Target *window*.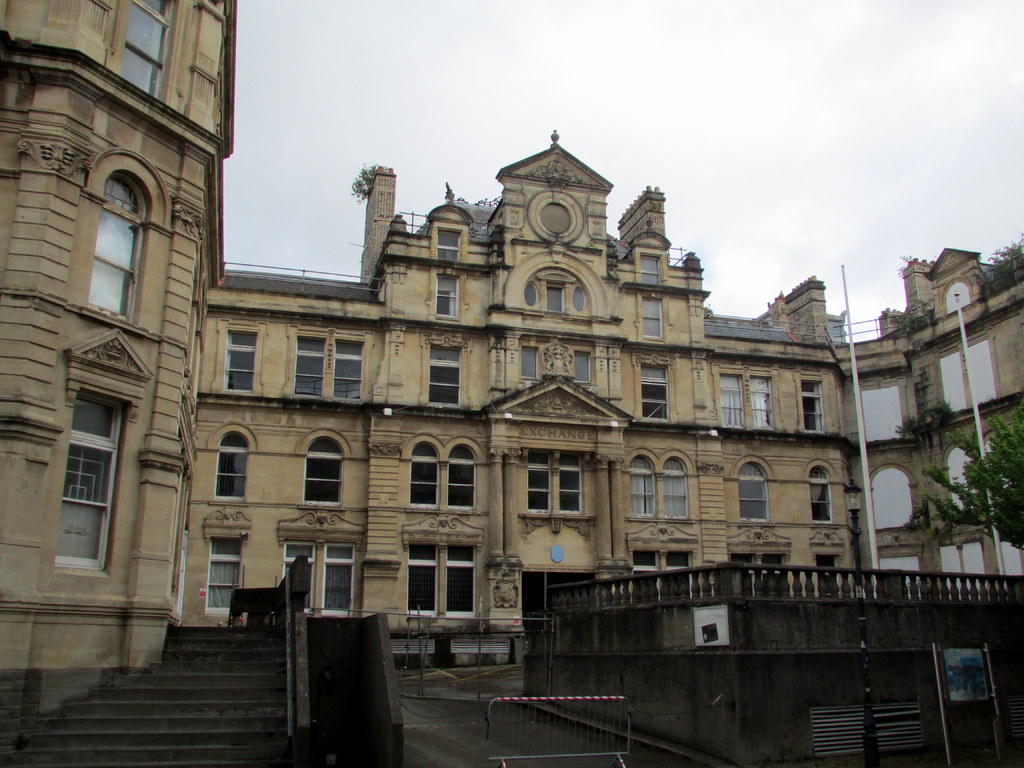
Target region: [x1=329, y1=356, x2=361, y2=399].
